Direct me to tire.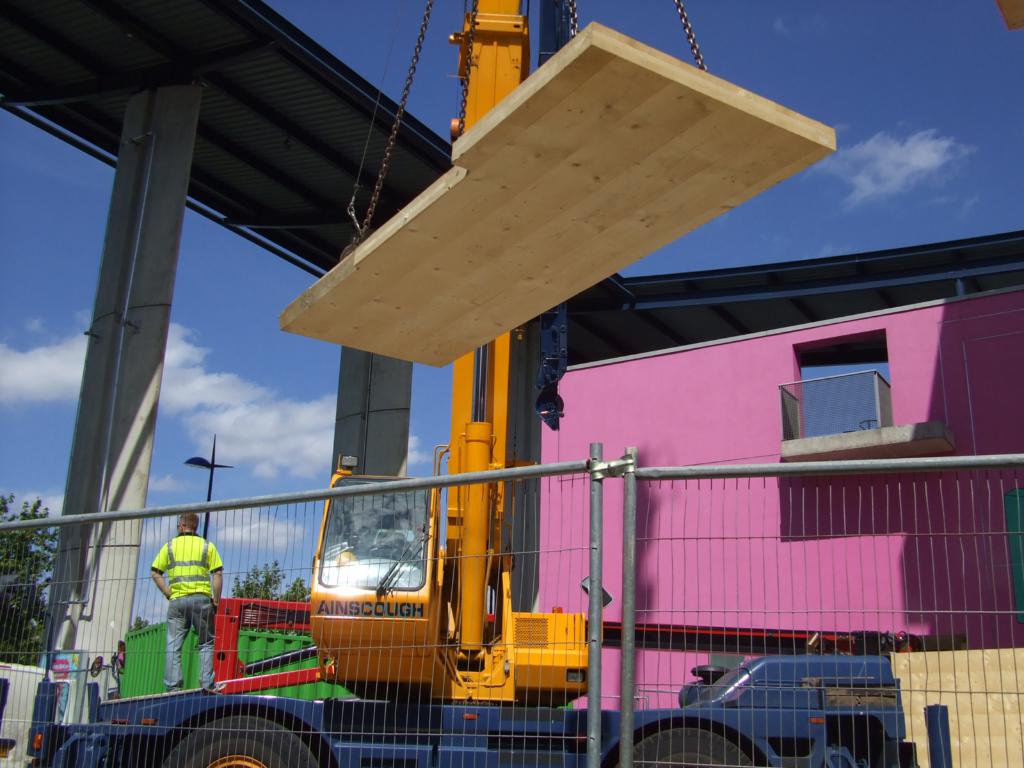
Direction: 157 717 320 767.
